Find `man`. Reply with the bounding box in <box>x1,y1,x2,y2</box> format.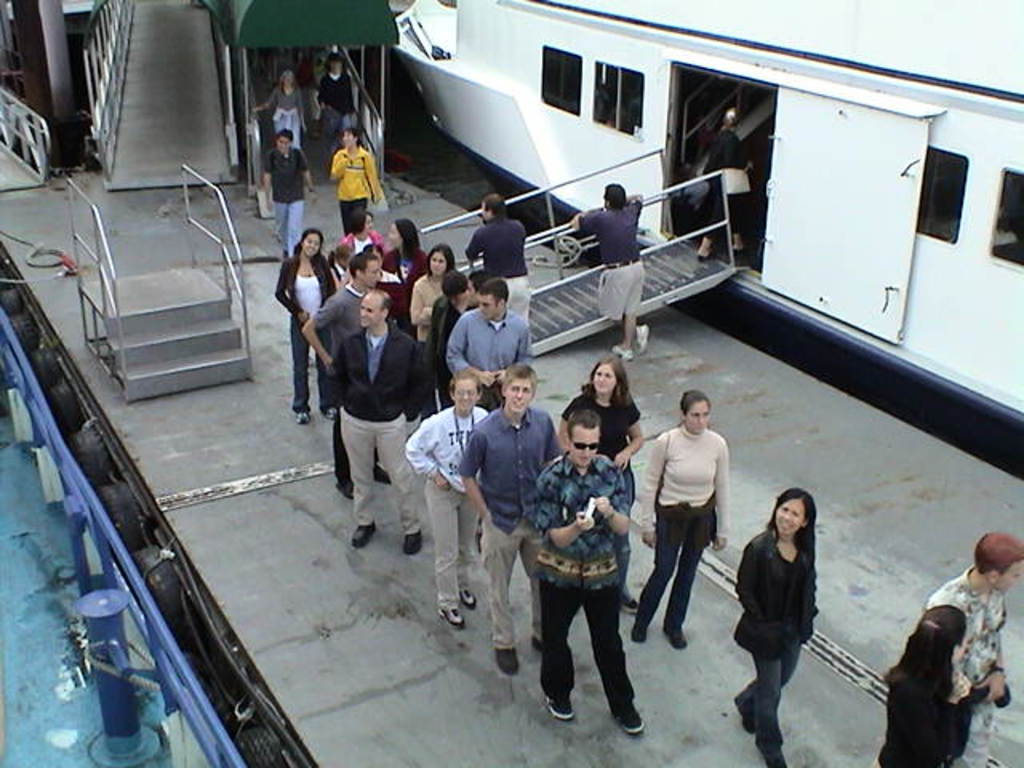
<box>533,406,648,734</box>.
